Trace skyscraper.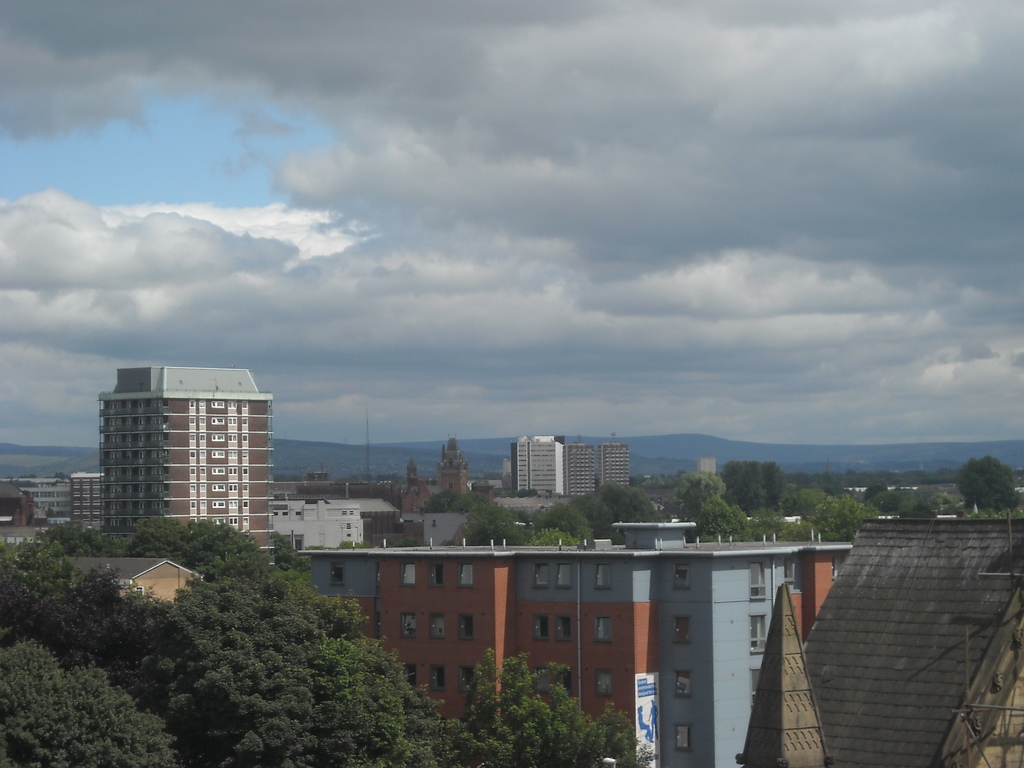
Traced to BBox(508, 428, 626, 493).
